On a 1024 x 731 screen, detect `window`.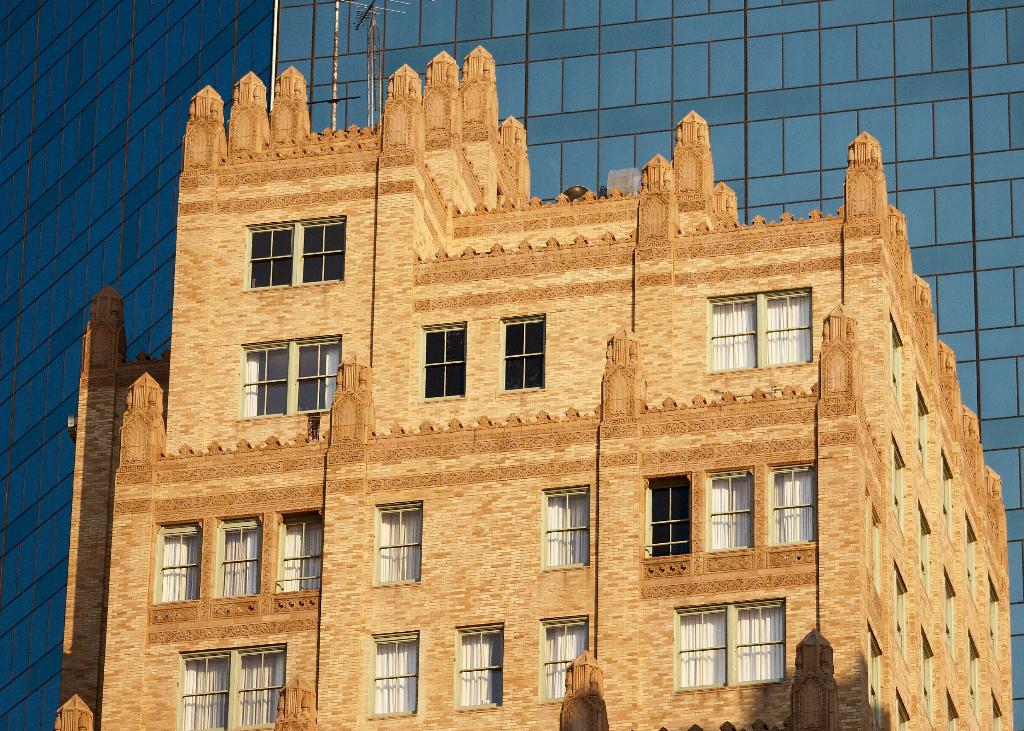
[454, 625, 502, 707].
